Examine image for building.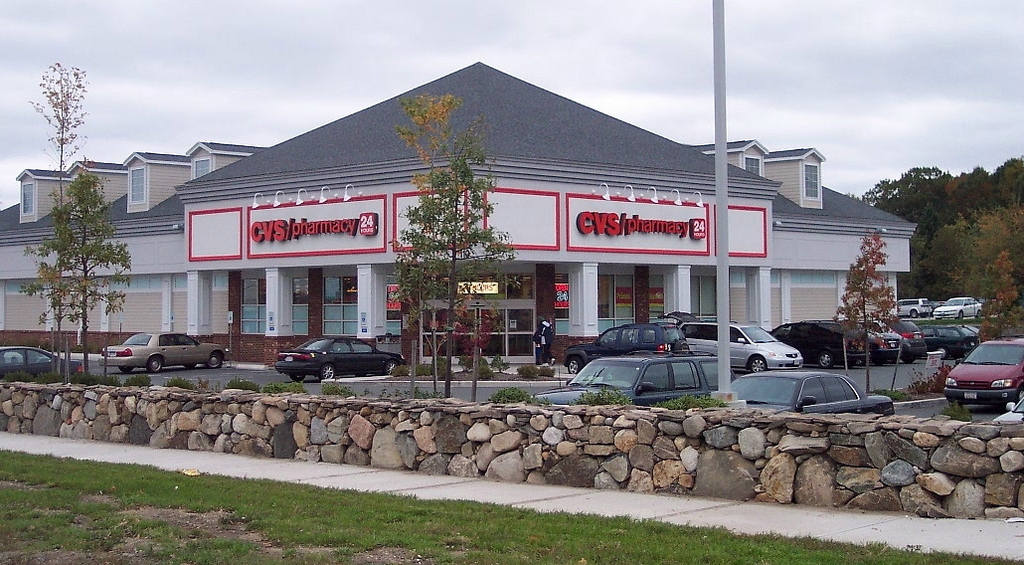
Examination result: box=[4, 60, 917, 370].
